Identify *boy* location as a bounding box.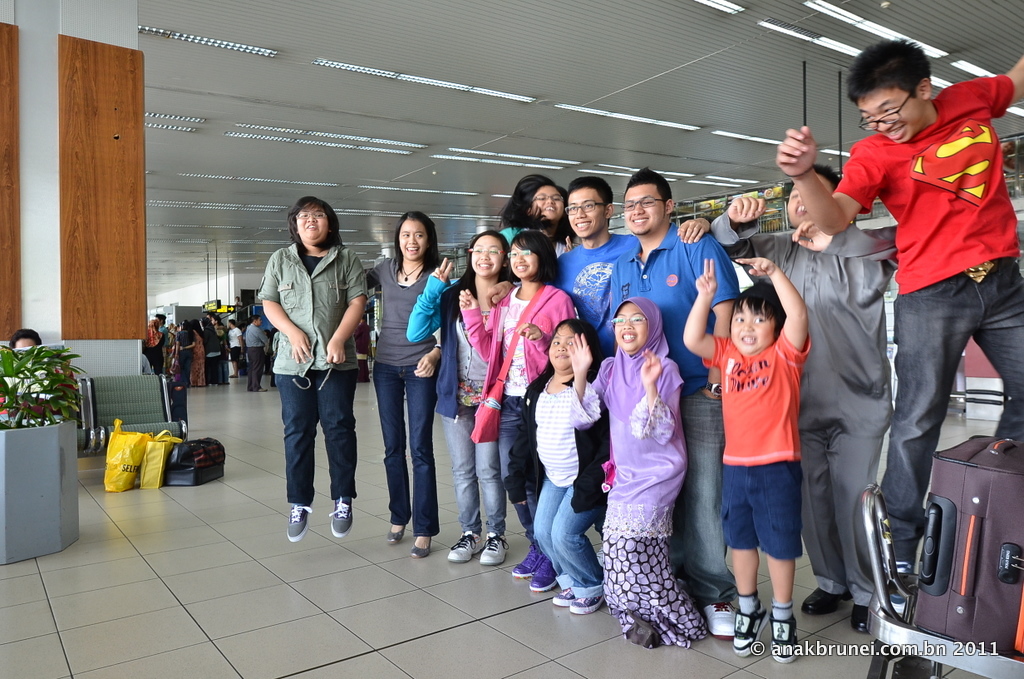
(left=674, top=248, right=822, bottom=656).
